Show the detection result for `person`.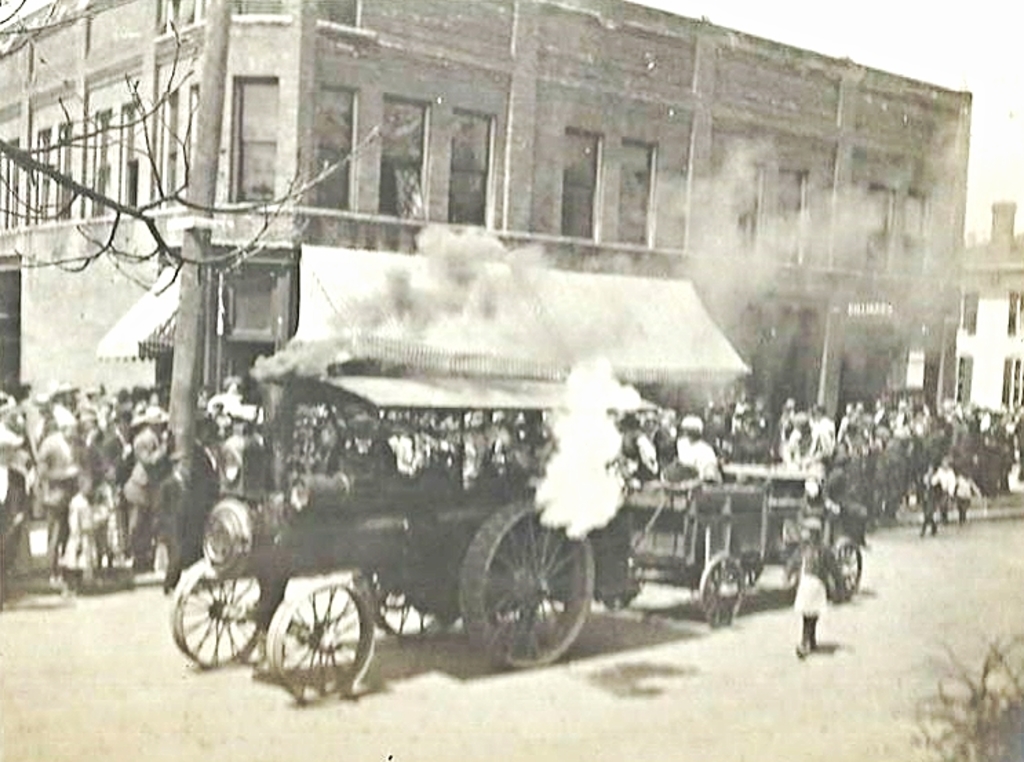
(779,510,843,650).
